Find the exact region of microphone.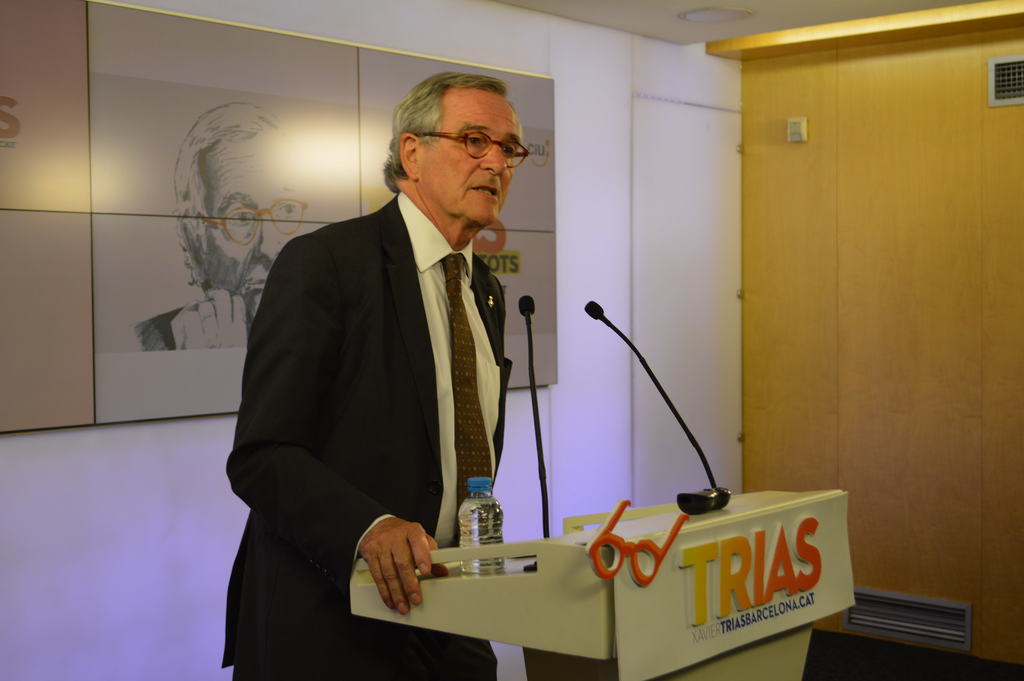
Exact region: detection(519, 293, 535, 319).
